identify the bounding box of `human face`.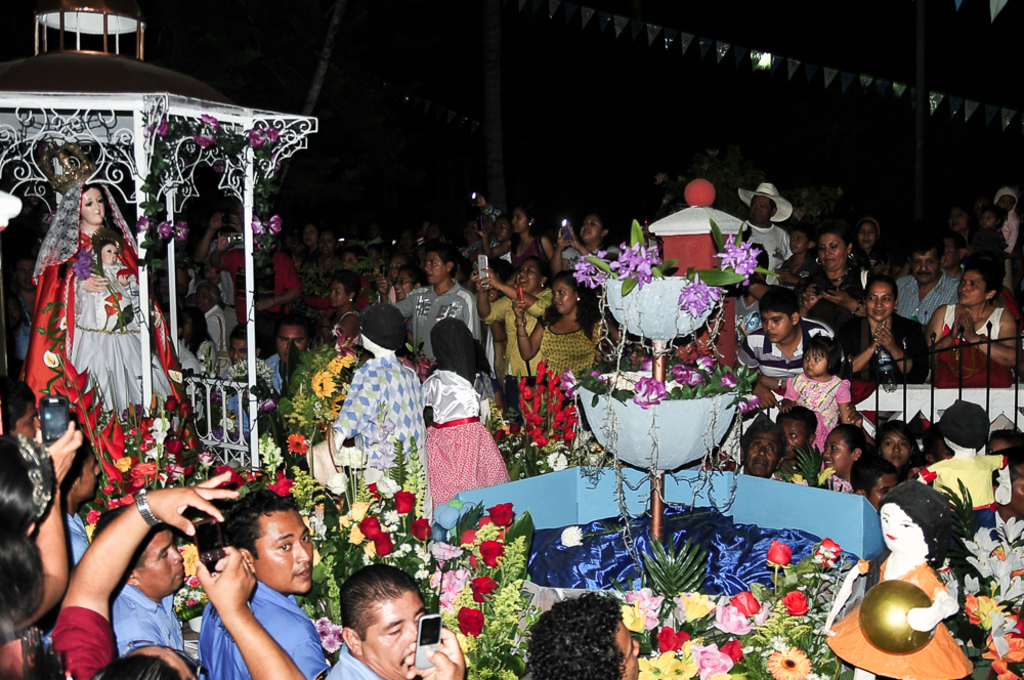
bbox=(857, 279, 898, 318).
